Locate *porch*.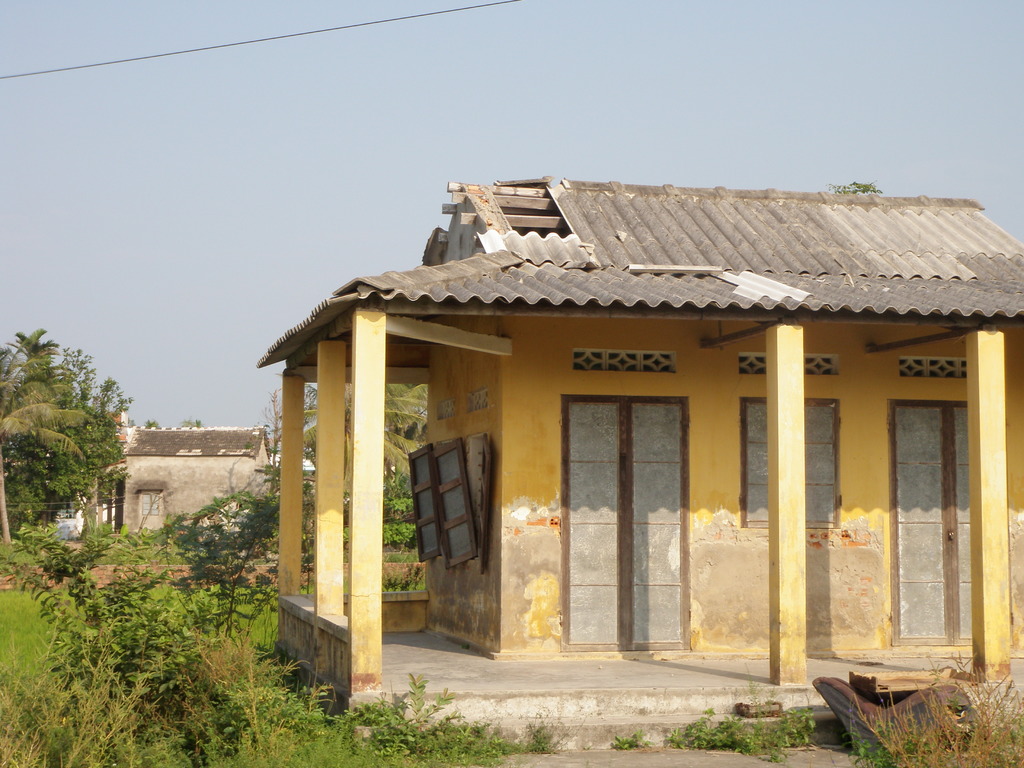
Bounding box: bbox(272, 584, 1023, 697).
